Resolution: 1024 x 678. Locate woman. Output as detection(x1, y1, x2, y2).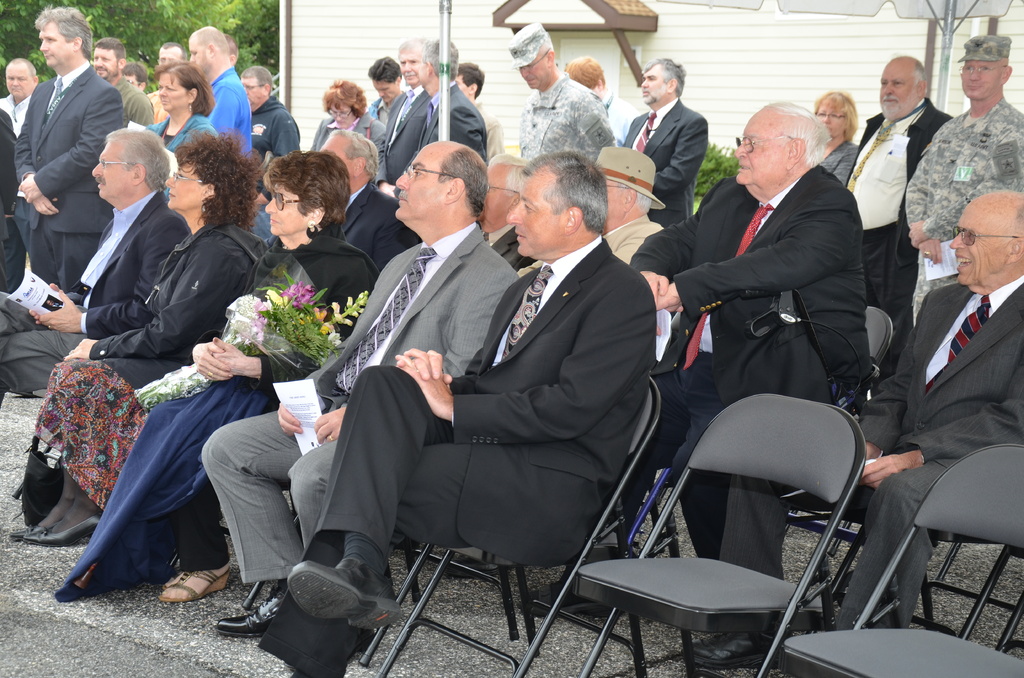
detection(10, 127, 278, 549).
